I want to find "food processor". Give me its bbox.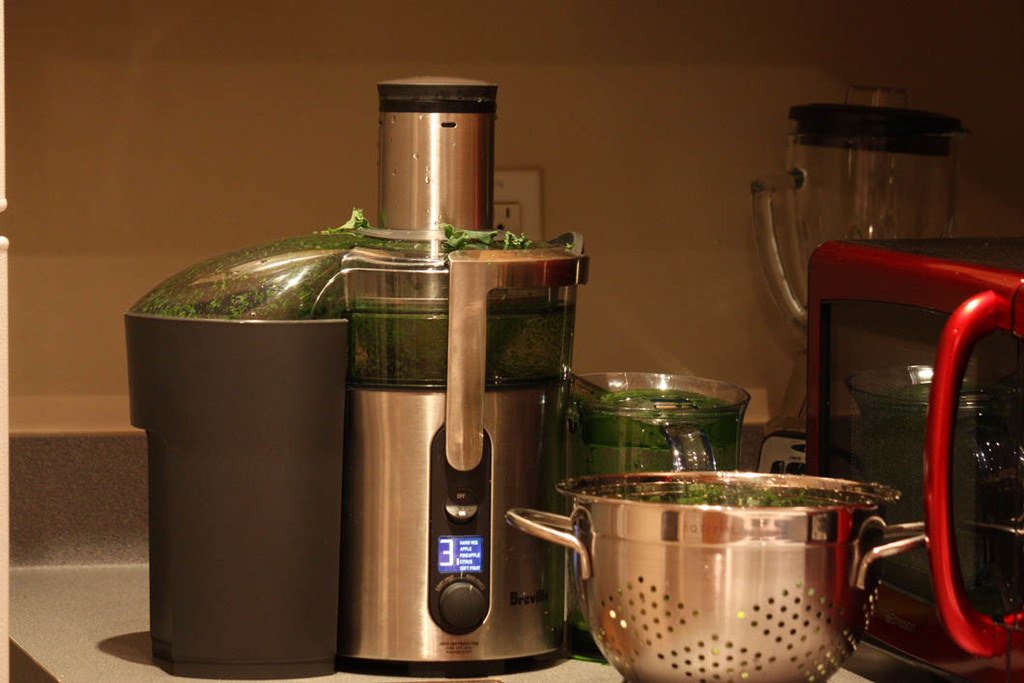
bbox=(801, 229, 1023, 682).
